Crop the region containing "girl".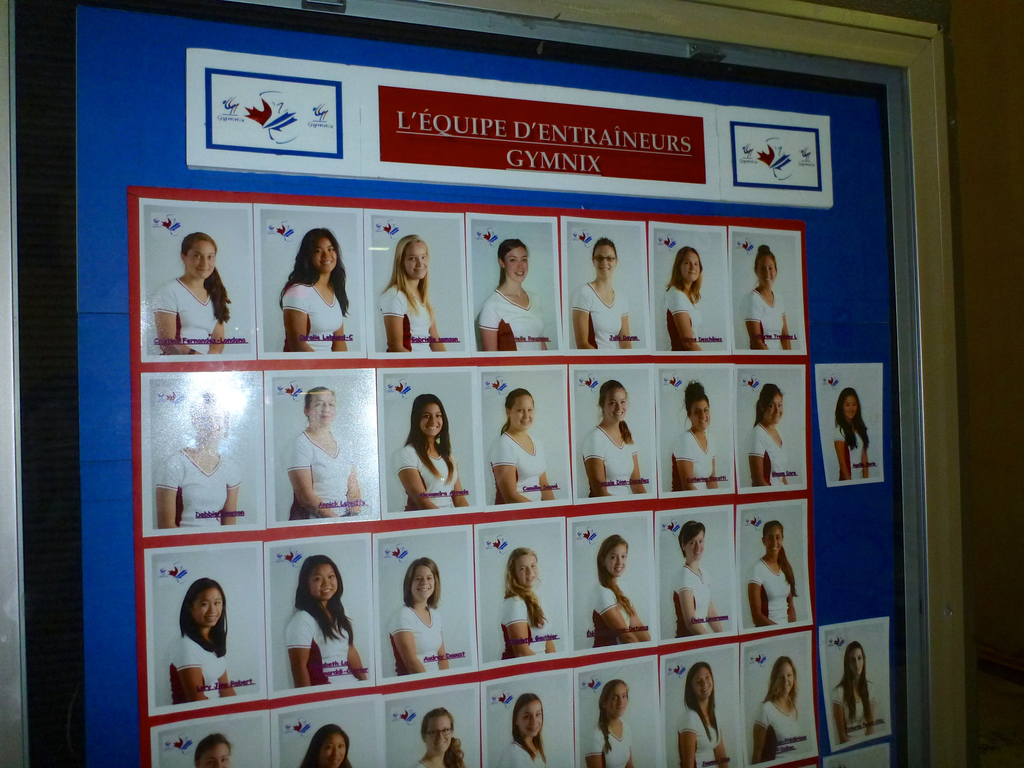
Crop region: [673,381,726,491].
